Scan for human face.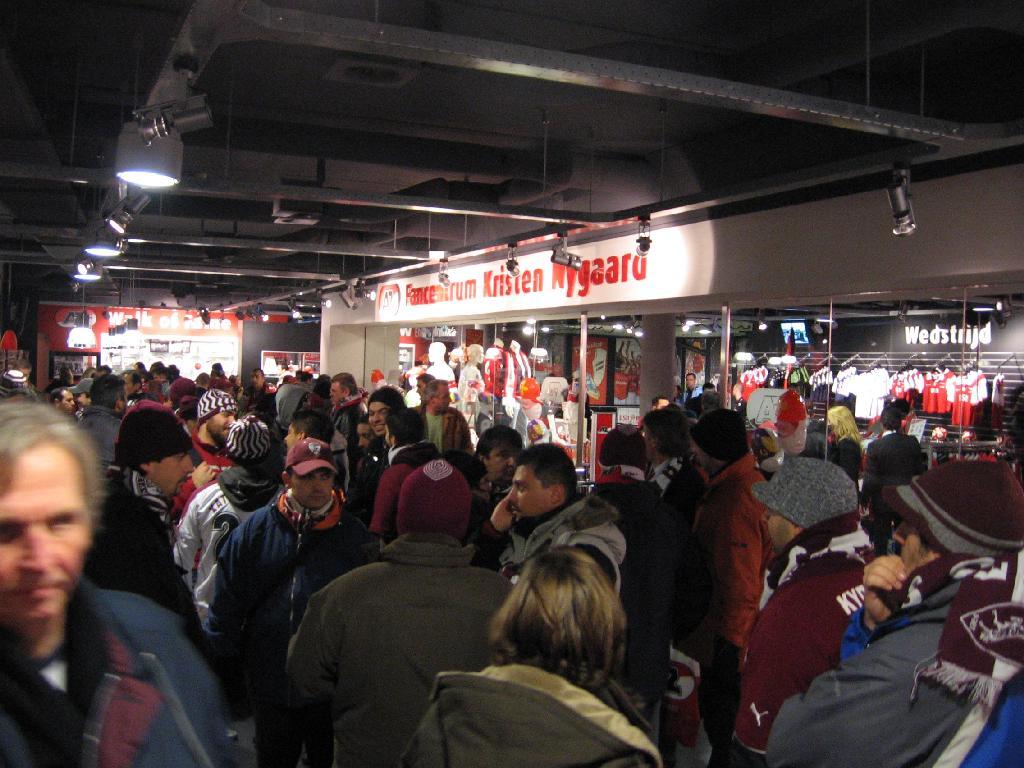
Scan result: [760,506,793,552].
